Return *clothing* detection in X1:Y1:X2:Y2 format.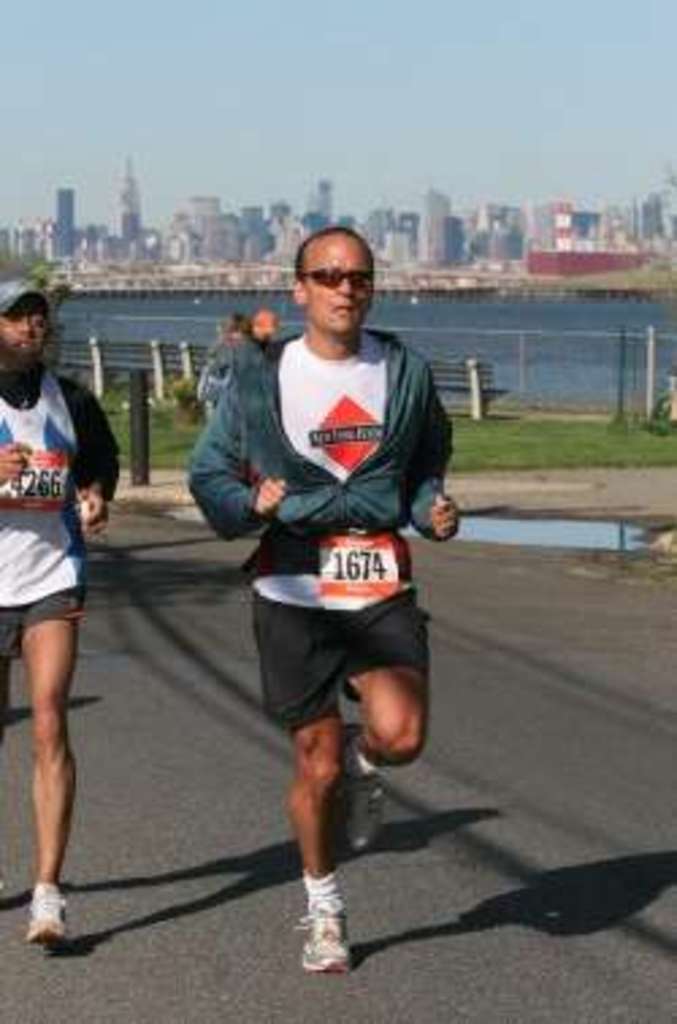
0:366:125:656.
